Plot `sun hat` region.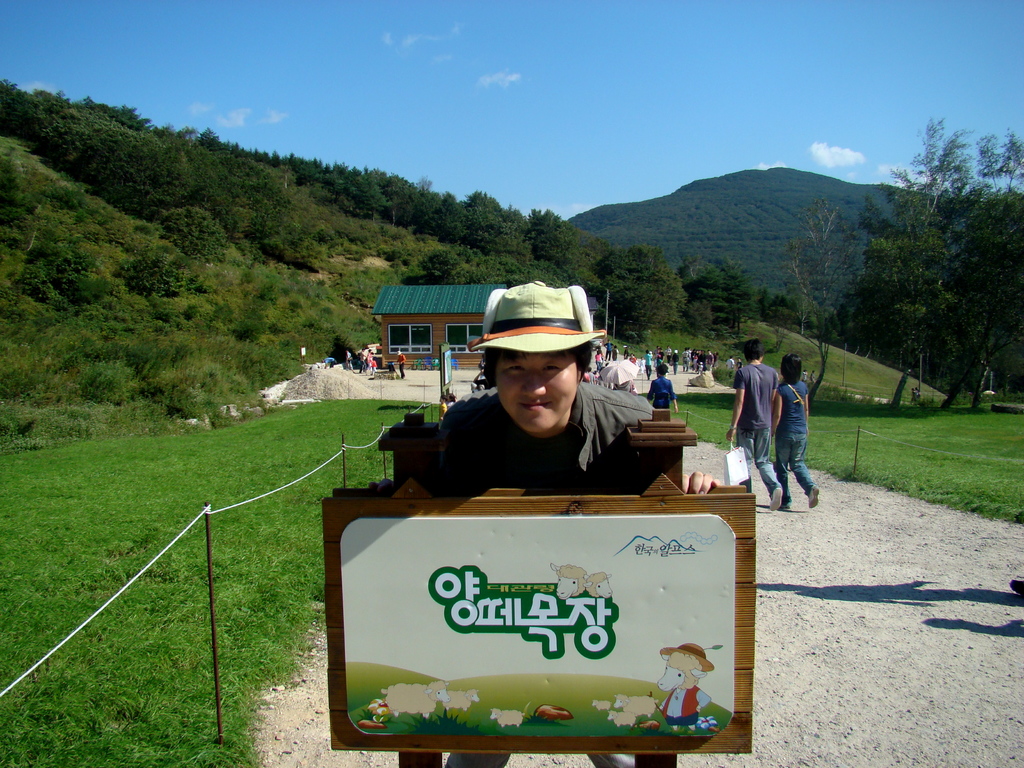
Plotted at box(463, 279, 612, 355).
